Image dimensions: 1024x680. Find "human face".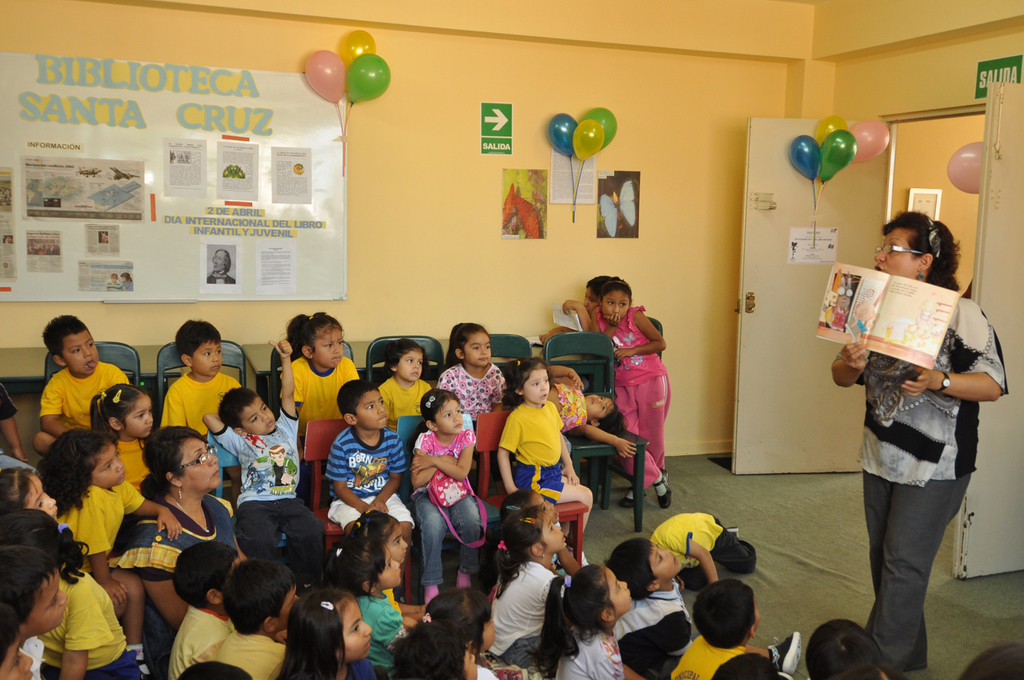
detection(312, 325, 345, 370).
